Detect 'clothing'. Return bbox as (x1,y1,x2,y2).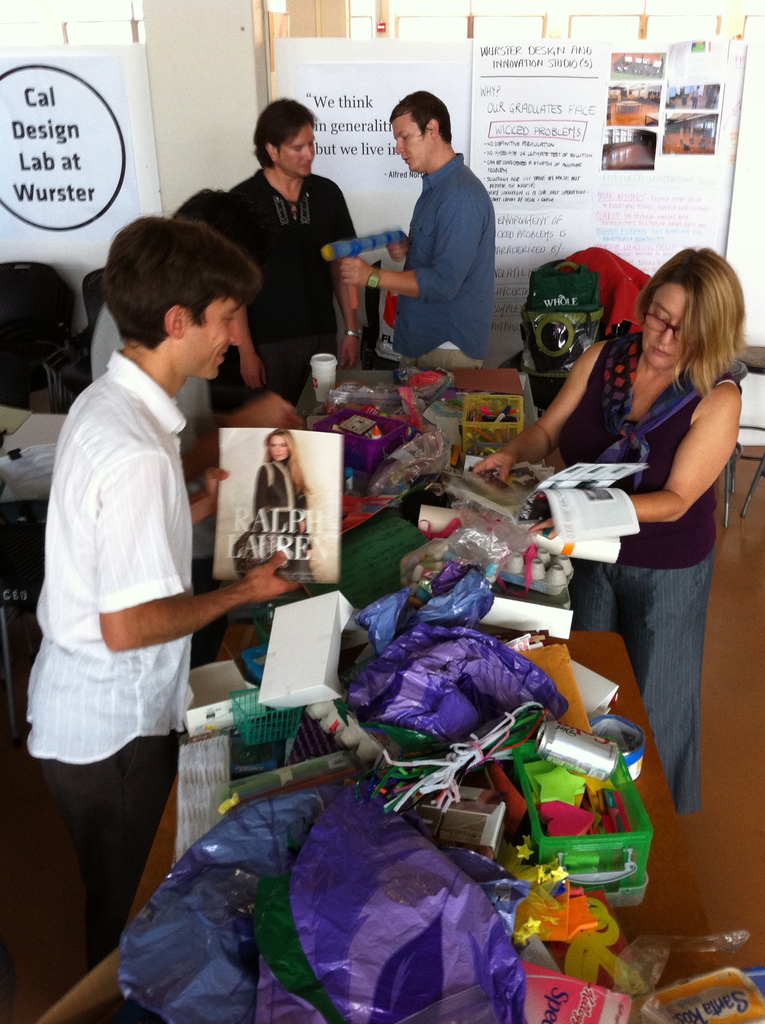
(565,335,728,818).
